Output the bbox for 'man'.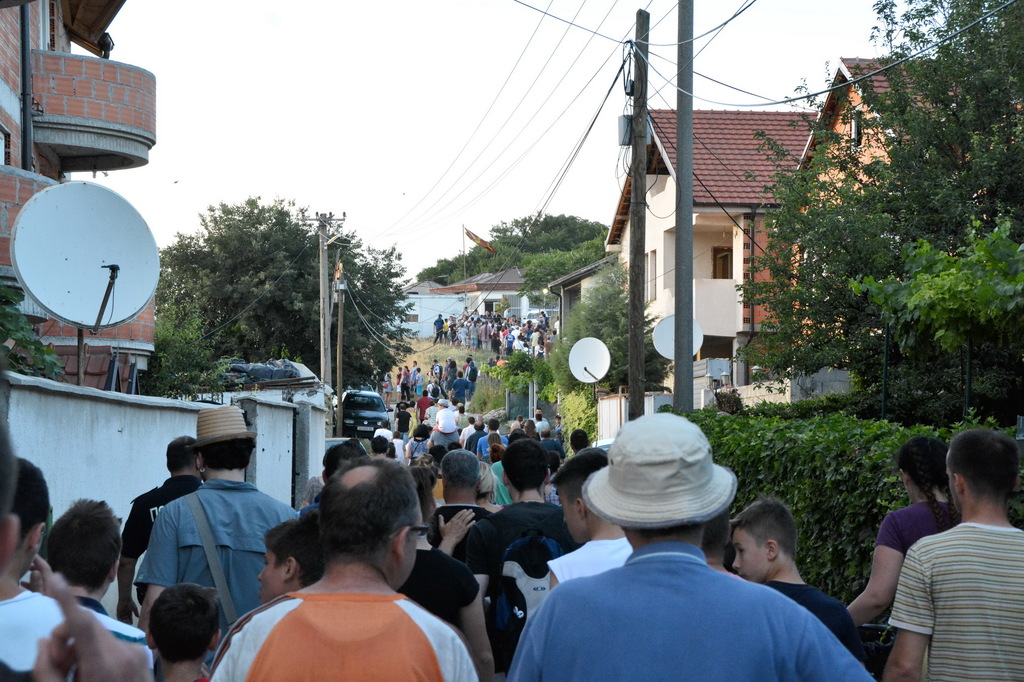
bbox=[534, 411, 552, 432].
